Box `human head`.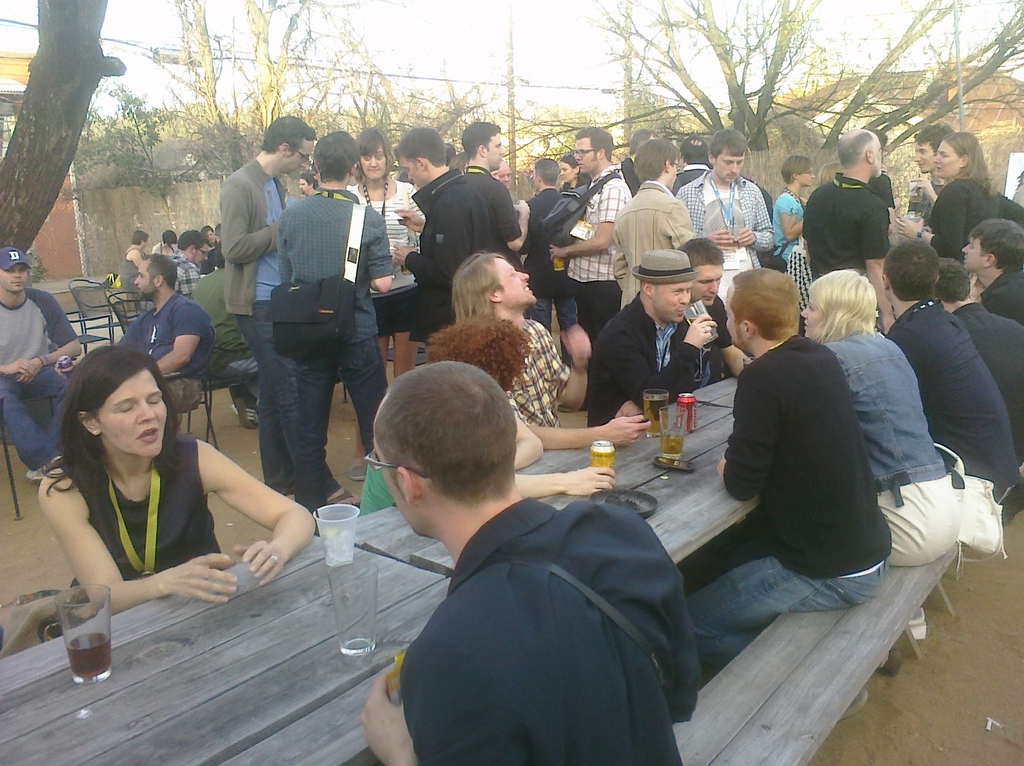
534, 158, 559, 190.
